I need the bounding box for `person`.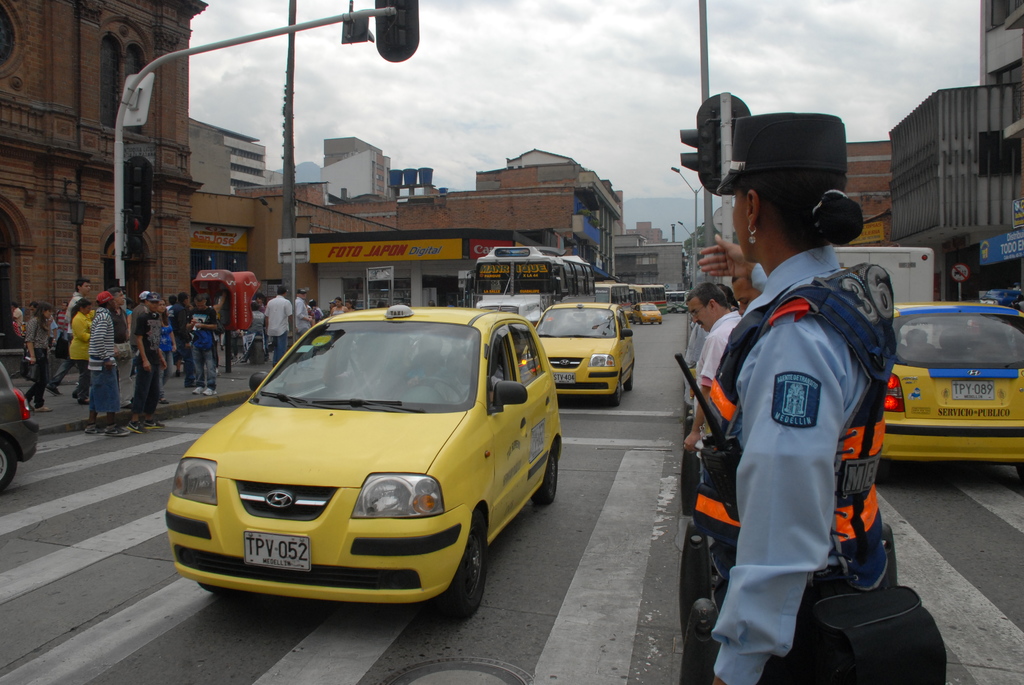
Here it is: (left=295, top=289, right=314, bottom=335).
